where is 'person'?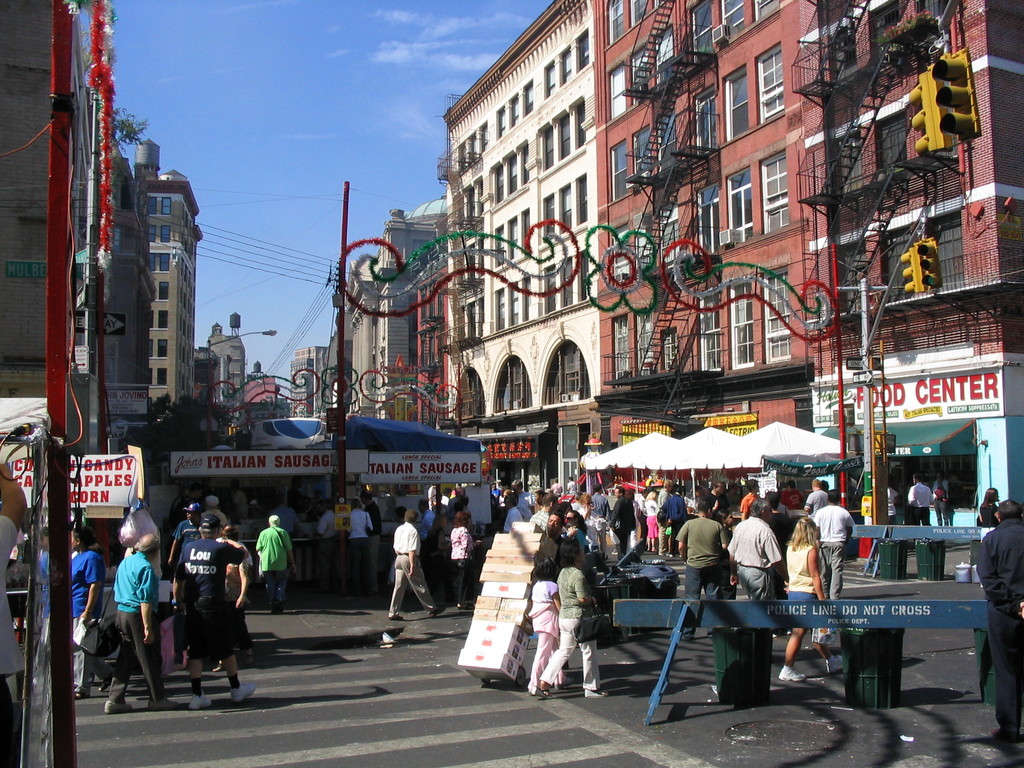
crop(351, 499, 376, 595).
